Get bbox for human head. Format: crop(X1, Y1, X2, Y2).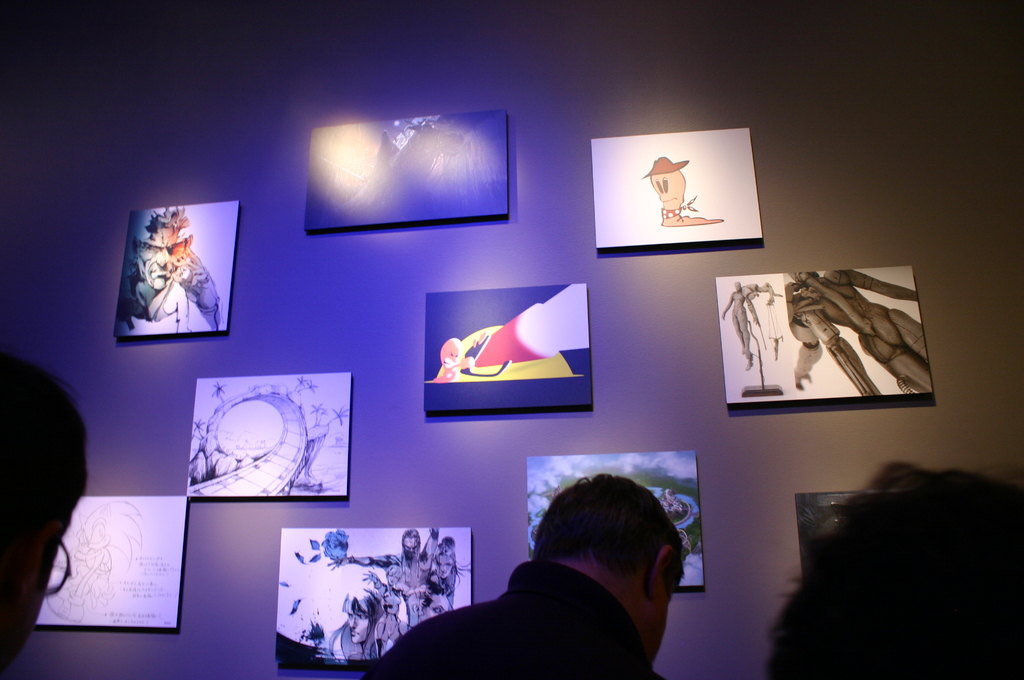
crop(769, 474, 1023, 679).
